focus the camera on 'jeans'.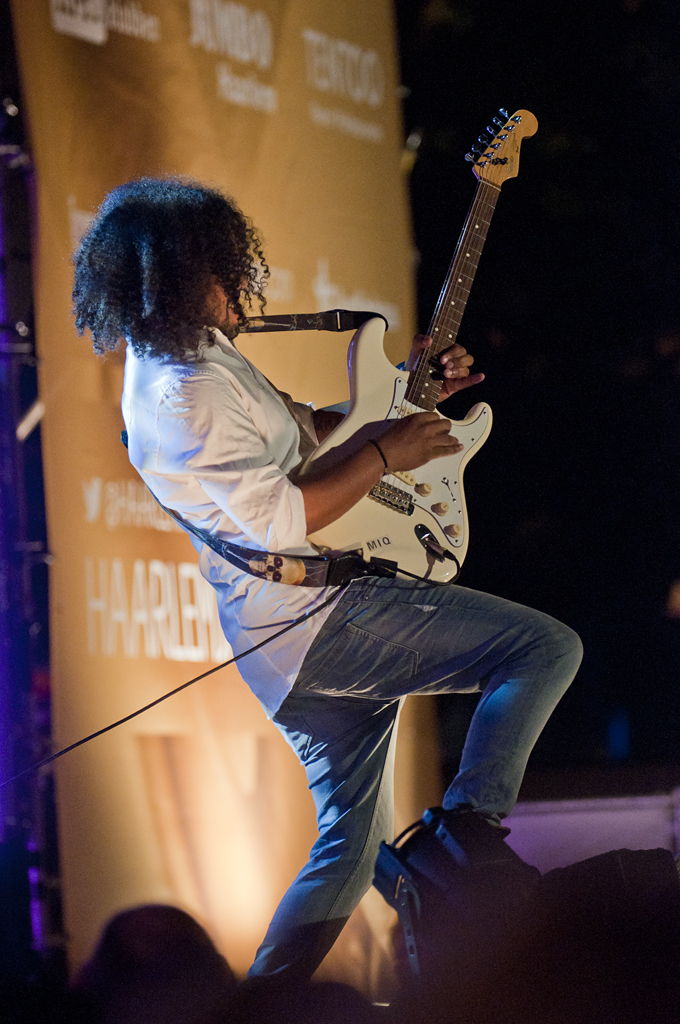
Focus region: (240,557,554,980).
